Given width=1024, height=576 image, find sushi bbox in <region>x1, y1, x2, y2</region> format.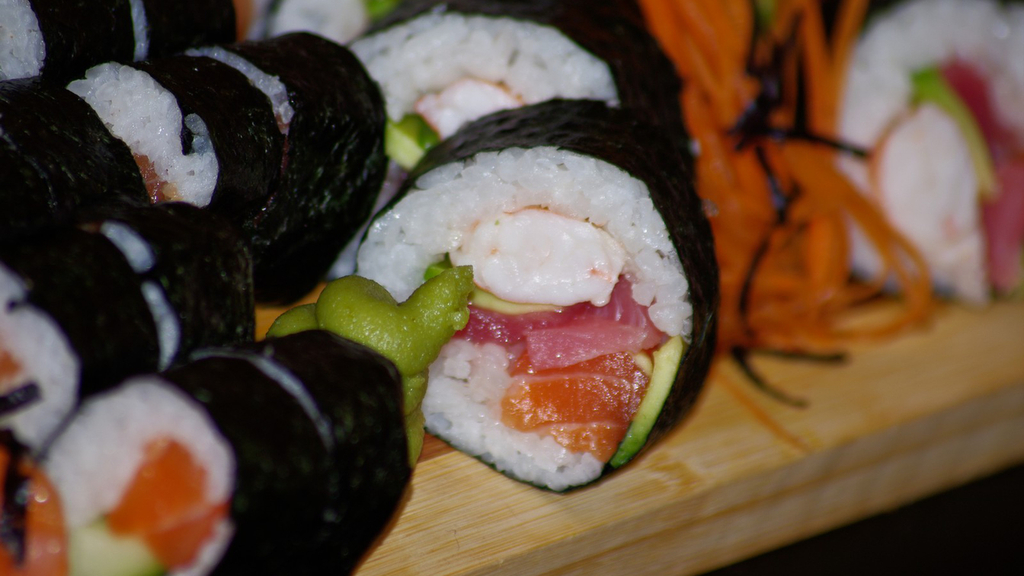
<region>827, 0, 1023, 300</region>.
